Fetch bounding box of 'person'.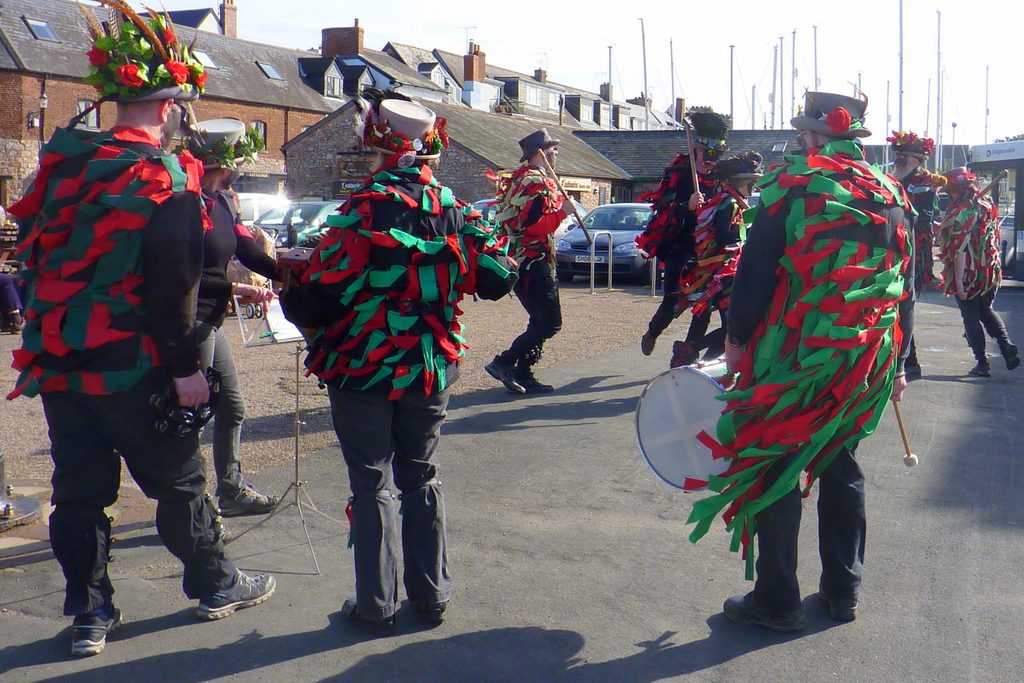
Bbox: select_region(276, 94, 525, 640).
